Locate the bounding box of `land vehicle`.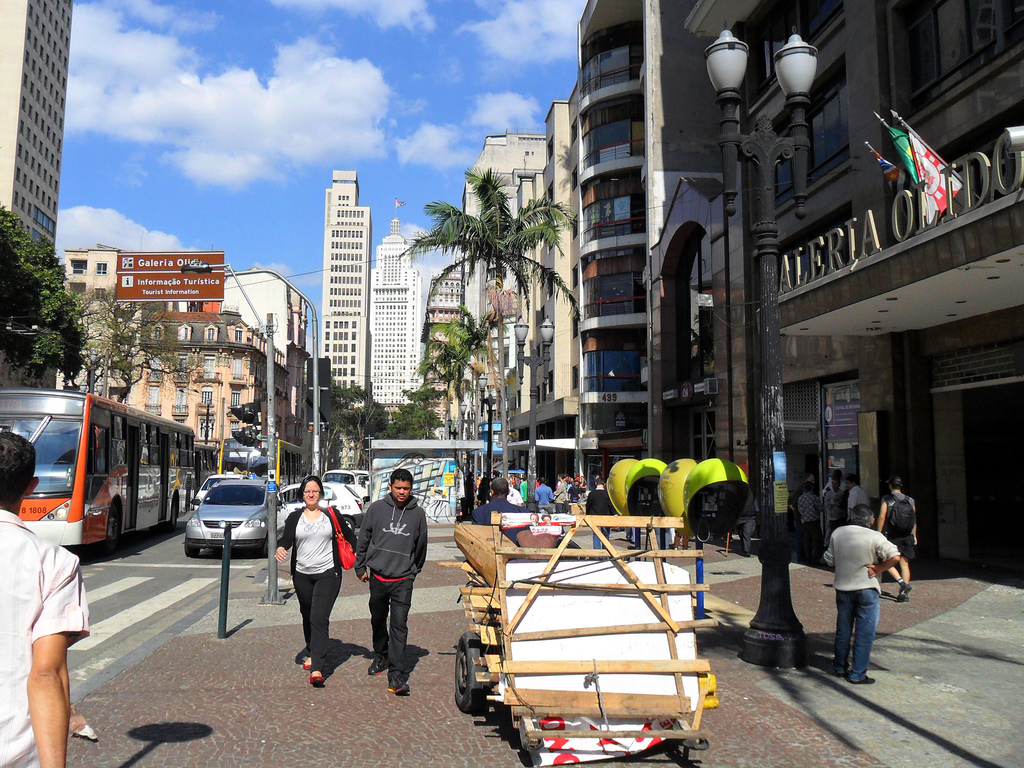
Bounding box: crop(273, 478, 366, 541).
